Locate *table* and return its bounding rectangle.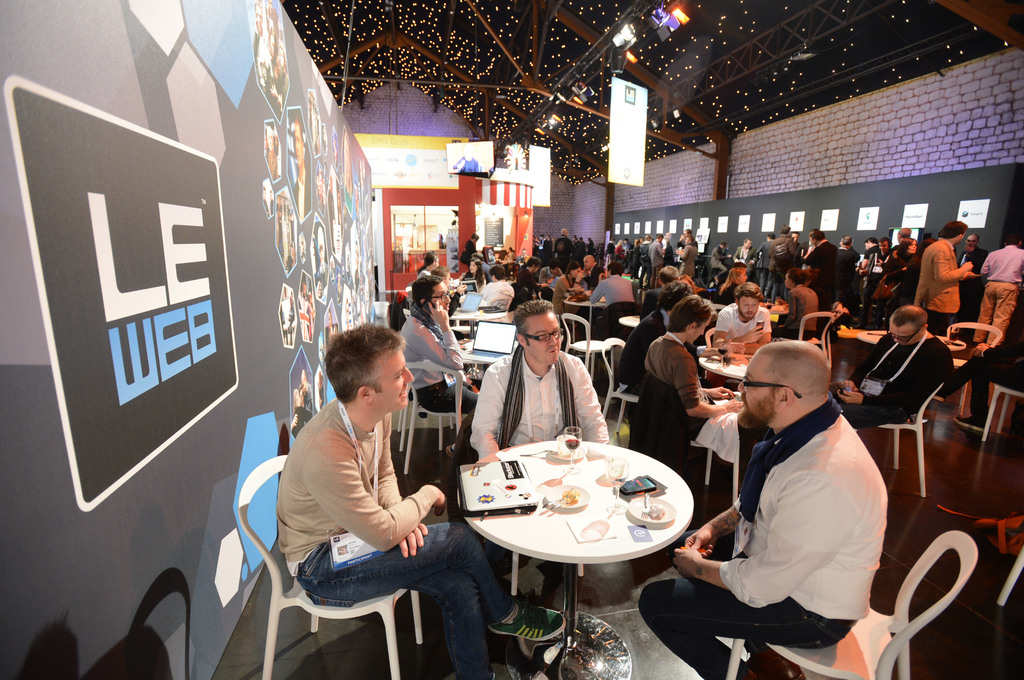
(855,325,884,351).
